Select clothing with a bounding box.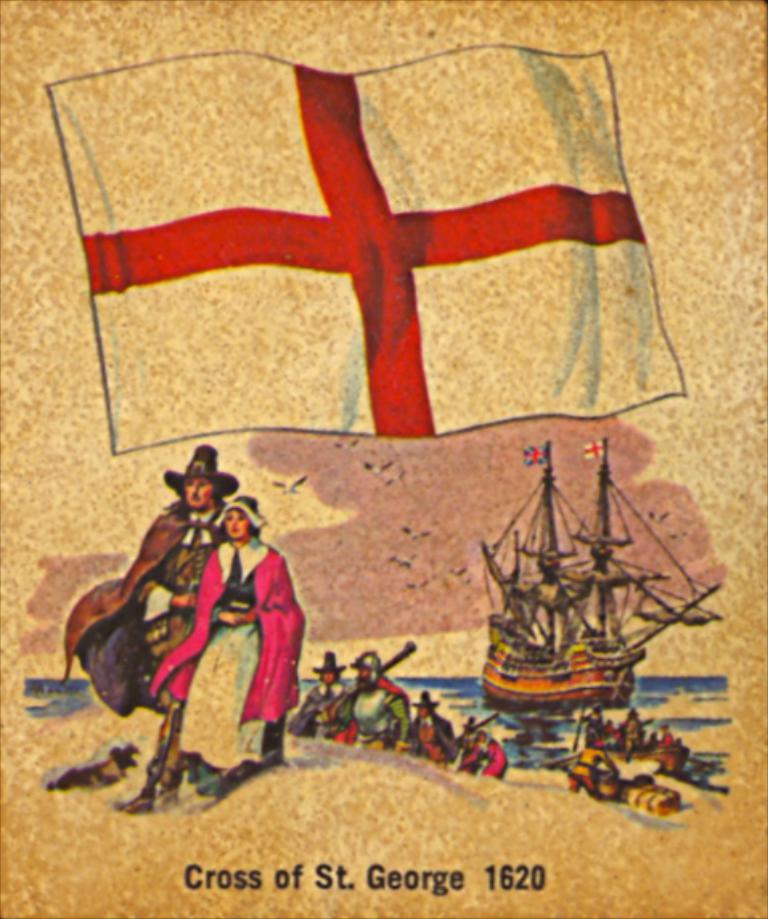
400:717:445:776.
